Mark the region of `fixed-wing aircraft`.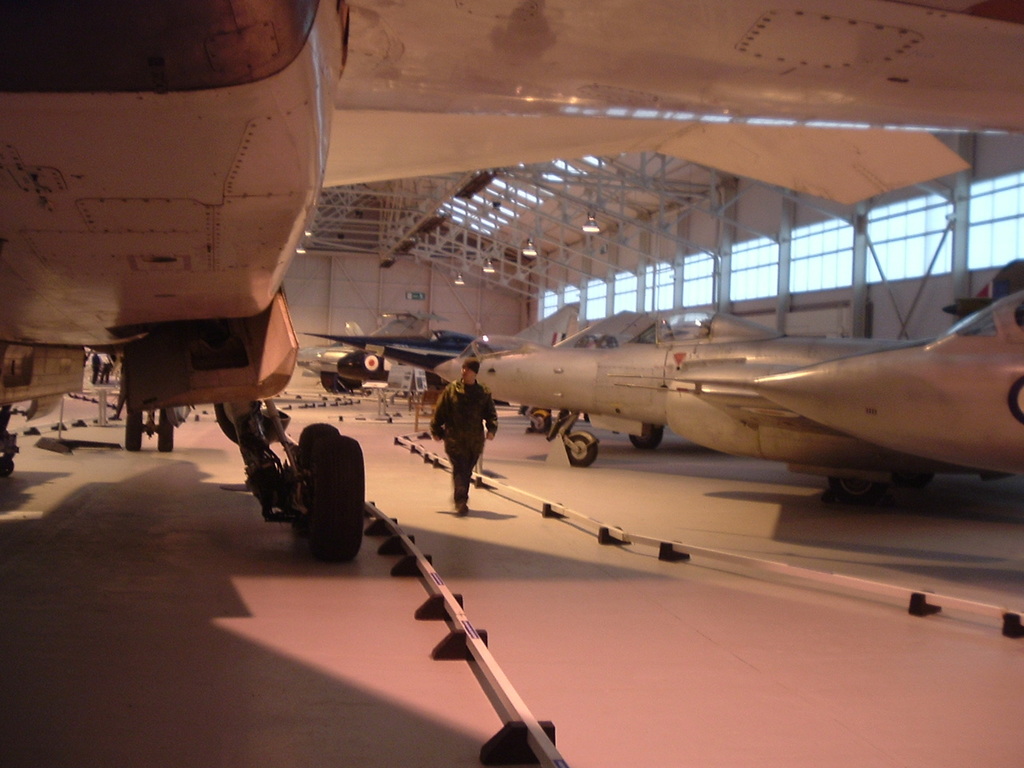
Region: l=0, t=0, r=370, b=566.
